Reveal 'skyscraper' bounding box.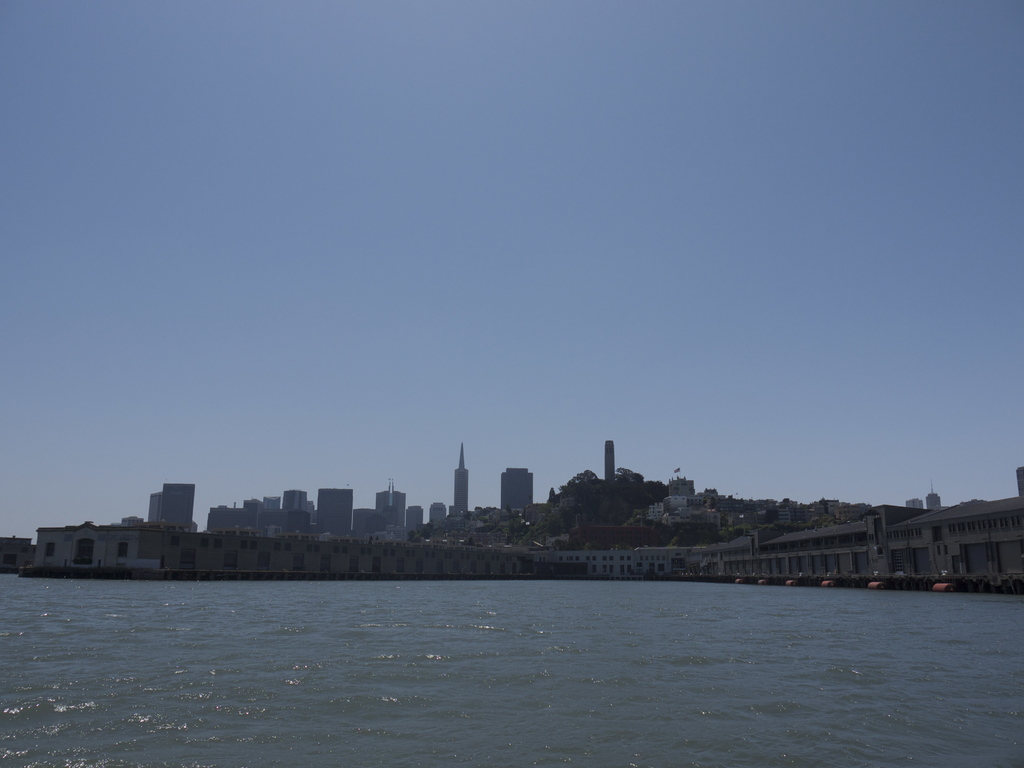
Revealed: left=316, top=487, right=353, bottom=538.
